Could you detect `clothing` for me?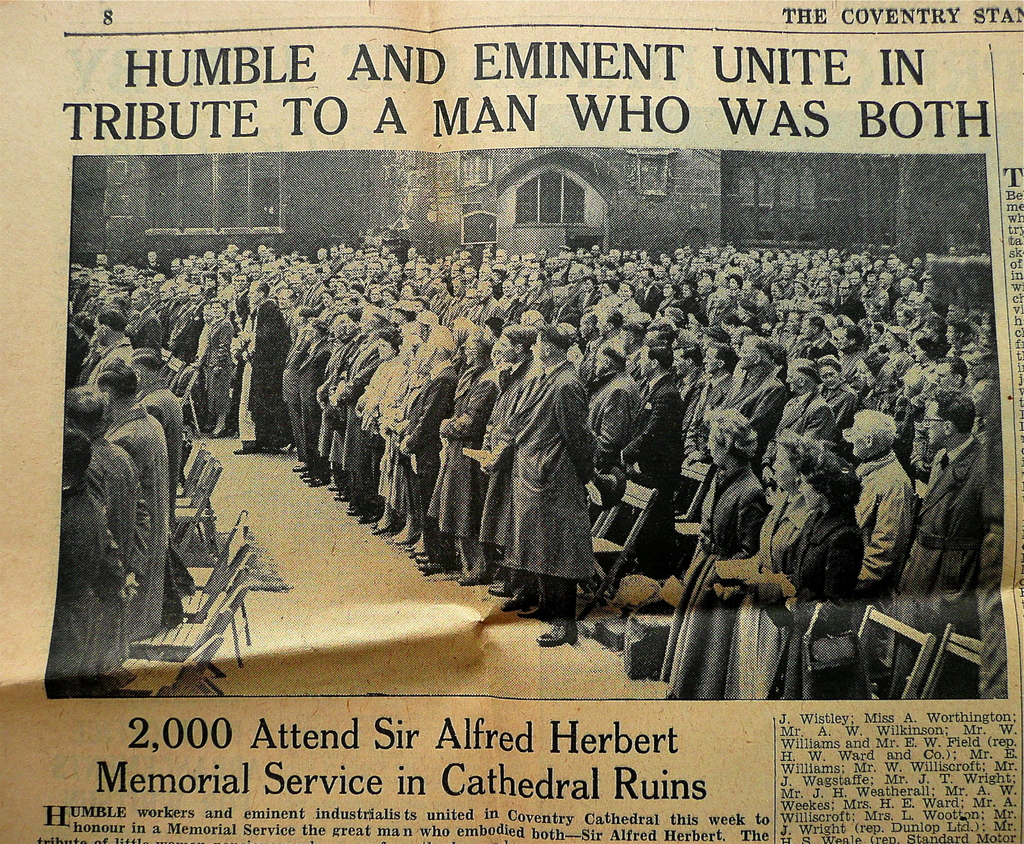
Detection result: [left=201, top=317, right=228, bottom=419].
